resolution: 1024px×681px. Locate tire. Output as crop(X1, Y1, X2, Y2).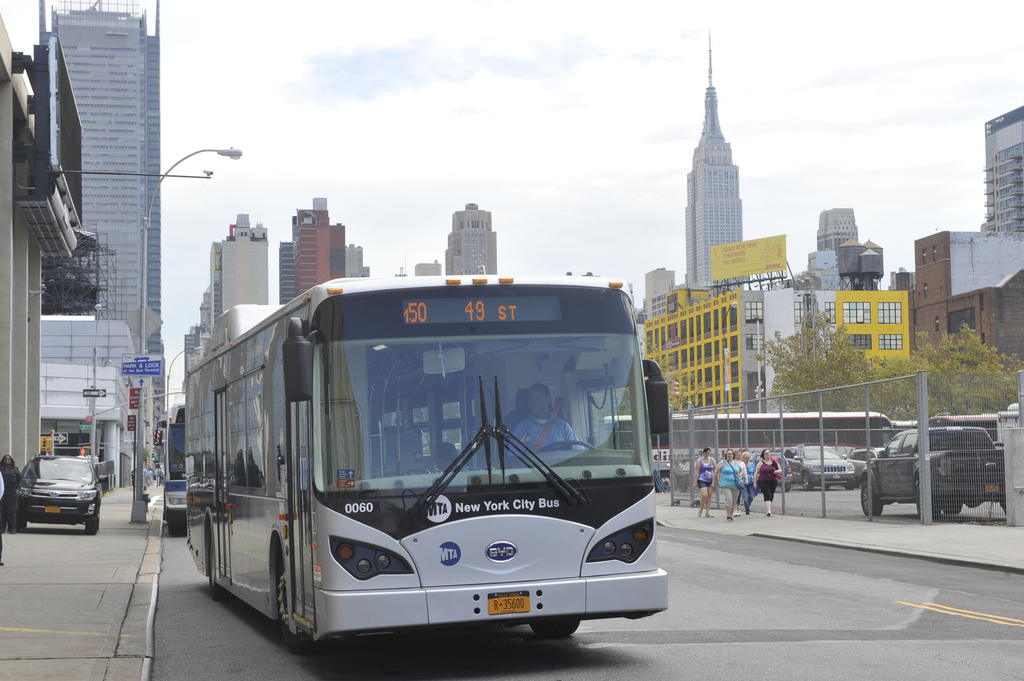
crop(903, 474, 936, 522).
